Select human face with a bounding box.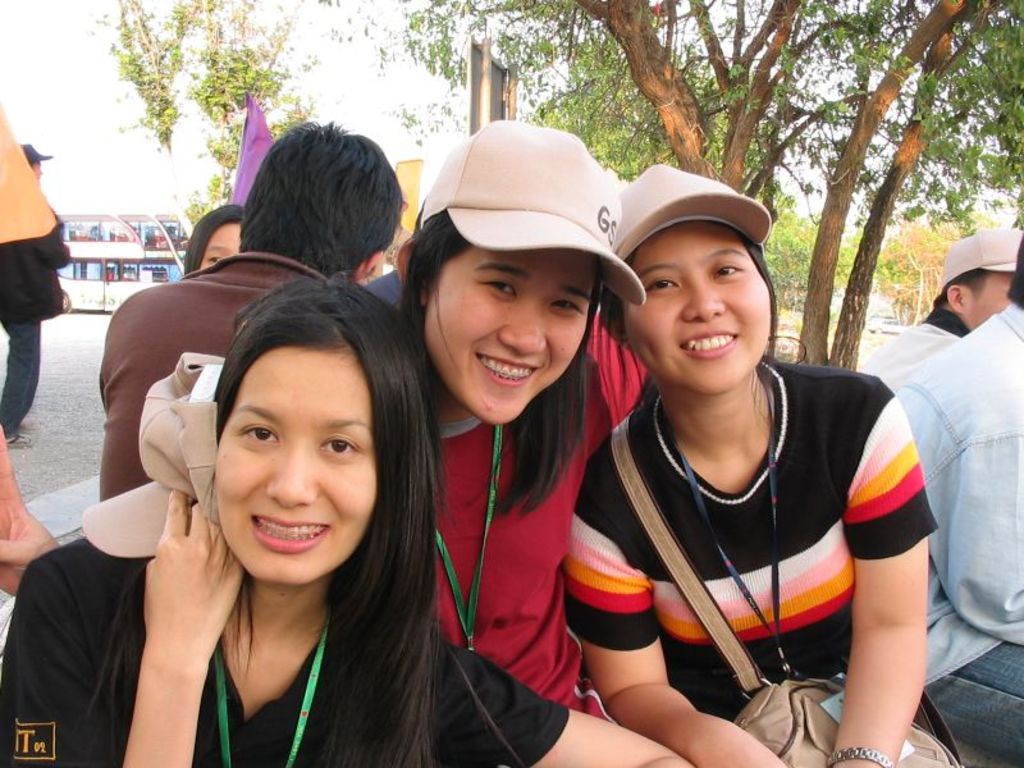
crop(425, 248, 603, 416).
